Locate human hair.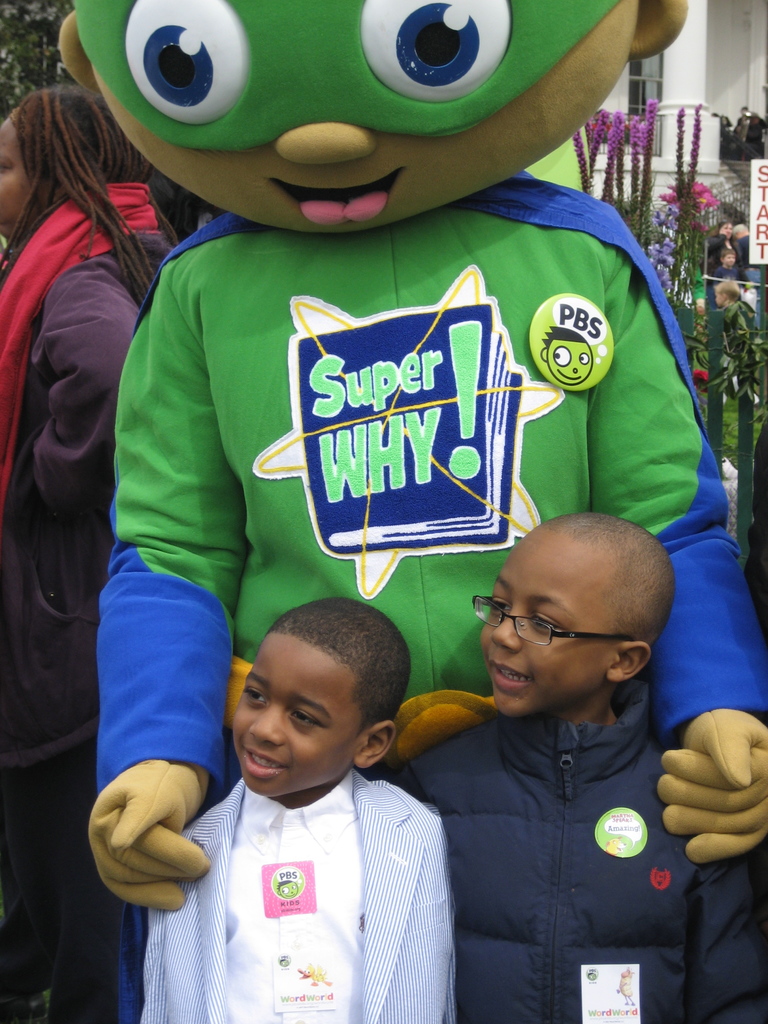
Bounding box: region(541, 512, 678, 652).
